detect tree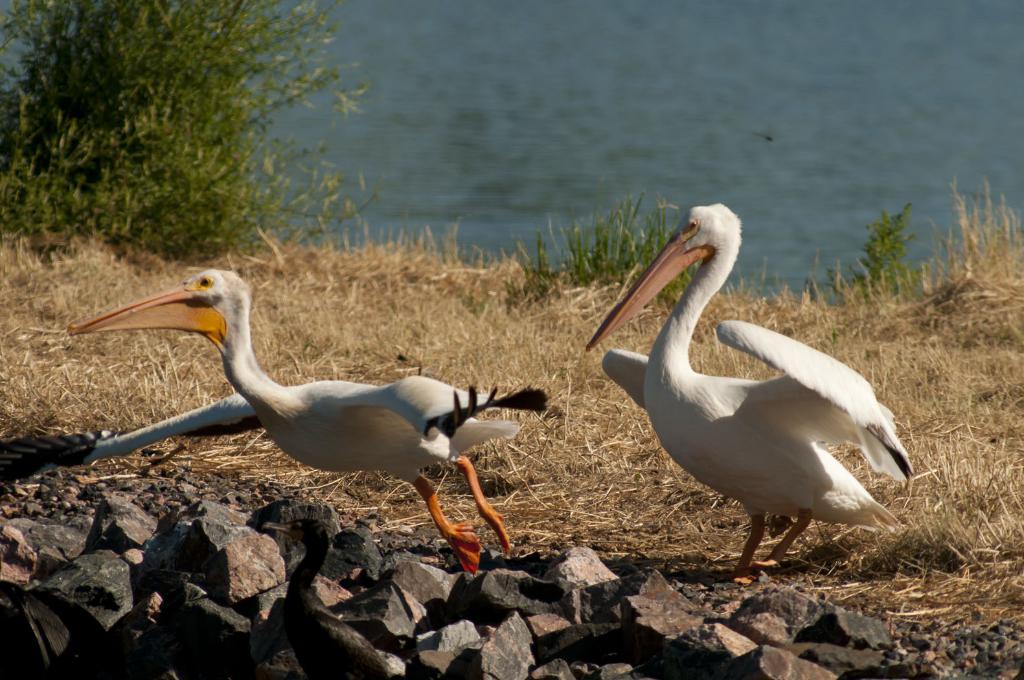
select_region(0, 0, 386, 253)
